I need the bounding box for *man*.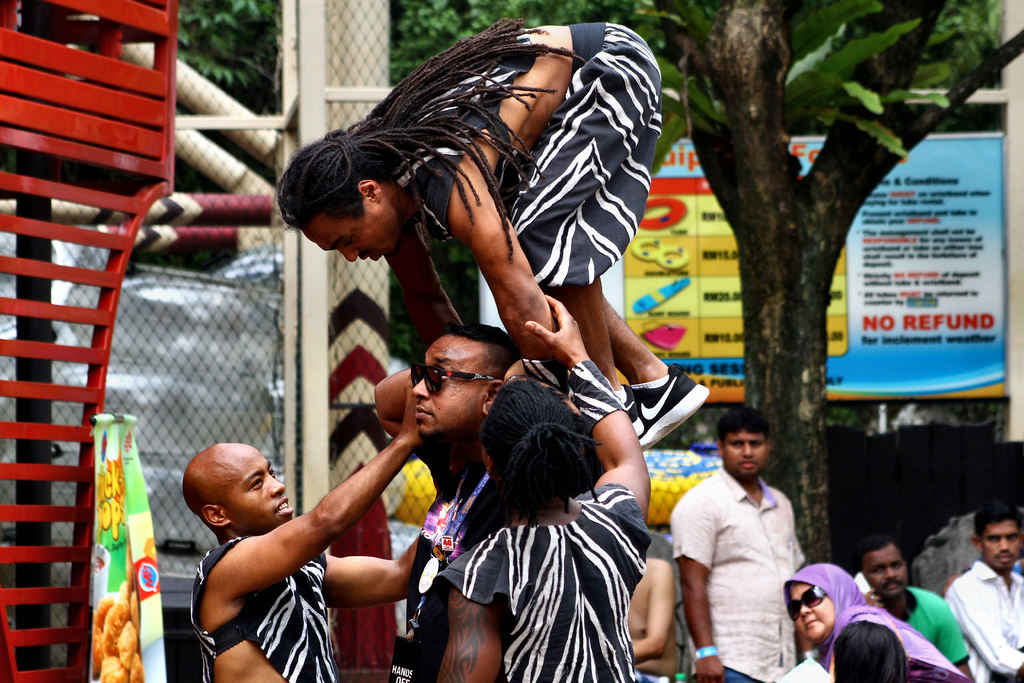
Here it is: l=939, t=511, r=1023, b=682.
